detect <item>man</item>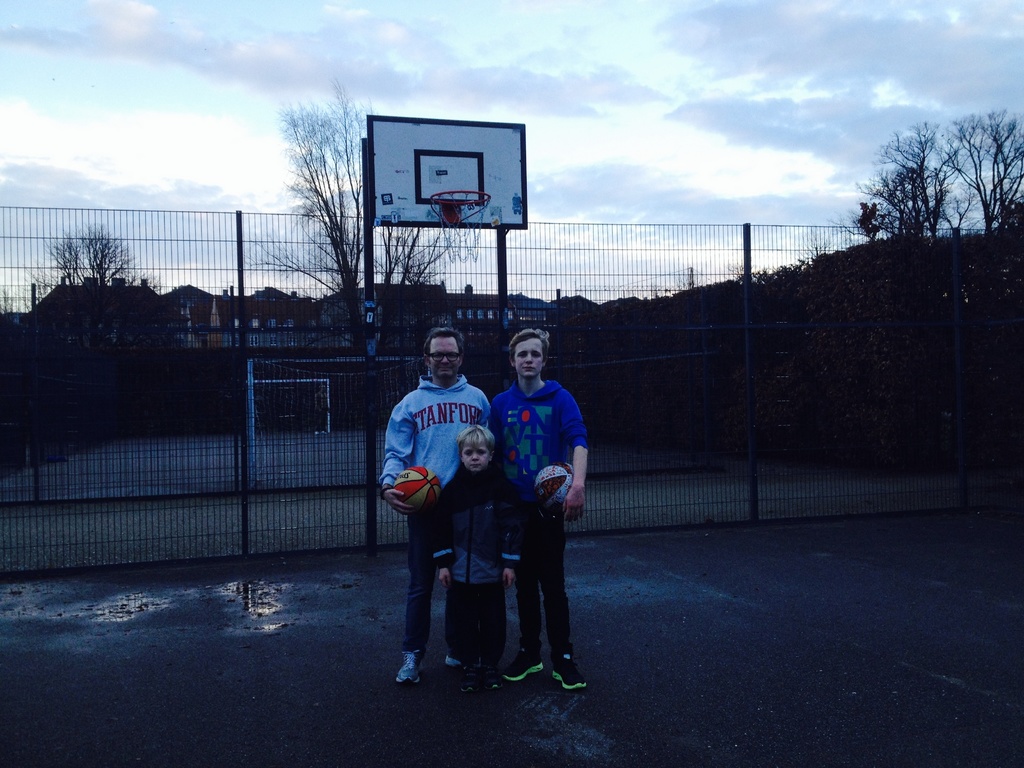
x1=379, y1=326, x2=486, y2=680
